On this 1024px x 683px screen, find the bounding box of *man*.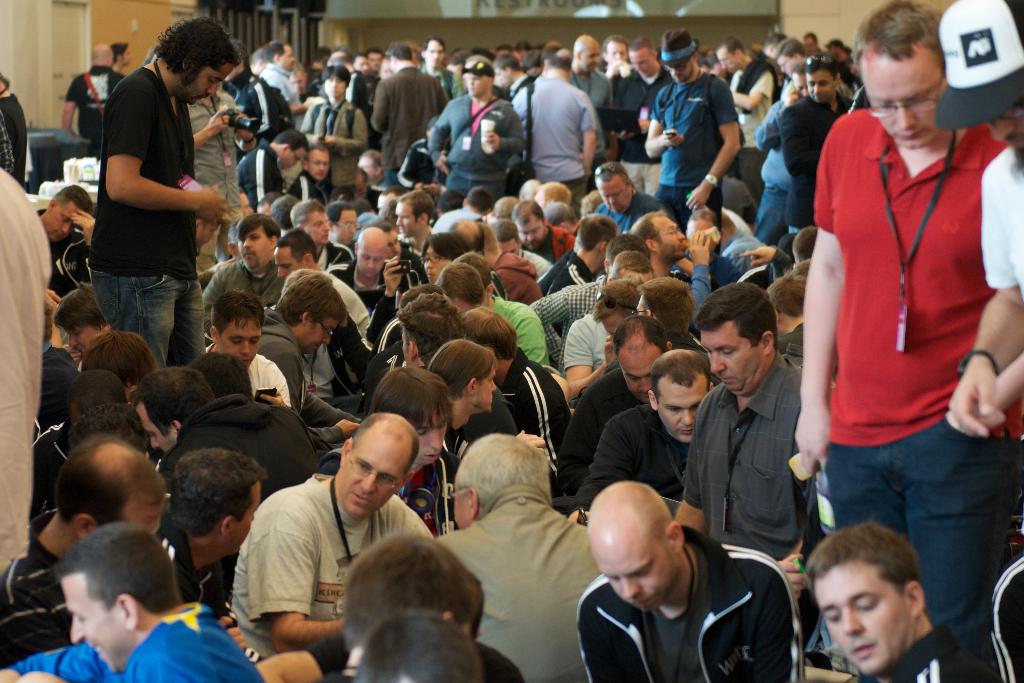
Bounding box: 219,120,320,218.
